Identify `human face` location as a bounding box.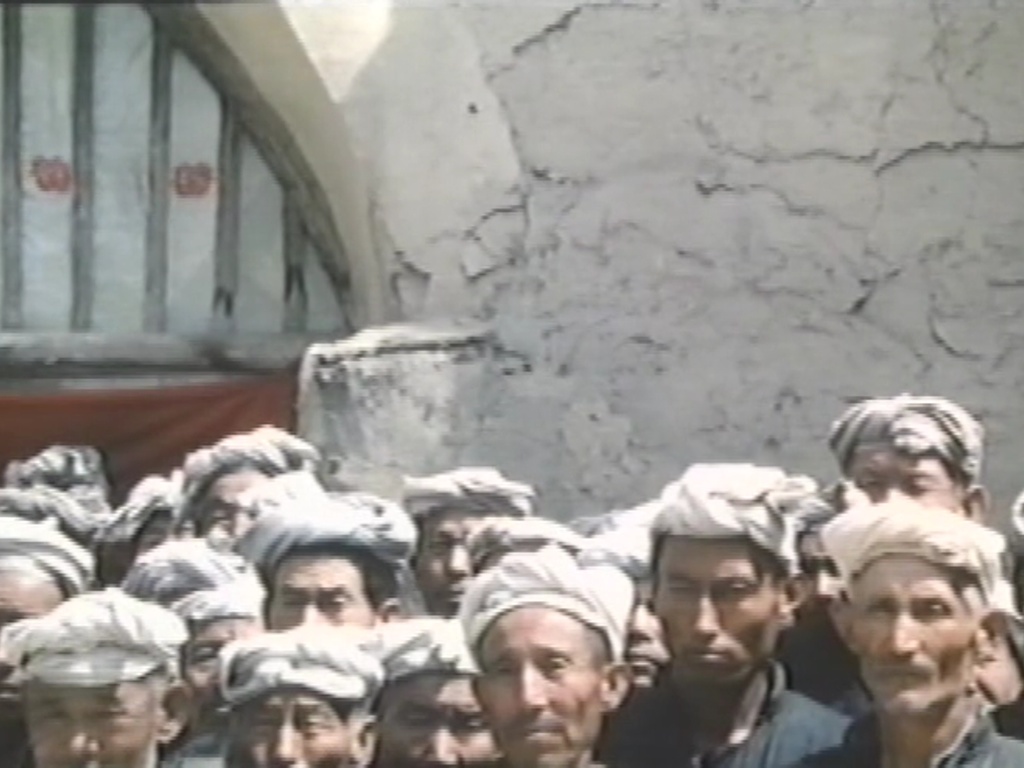
[x1=269, y1=556, x2=381, y2=633].
